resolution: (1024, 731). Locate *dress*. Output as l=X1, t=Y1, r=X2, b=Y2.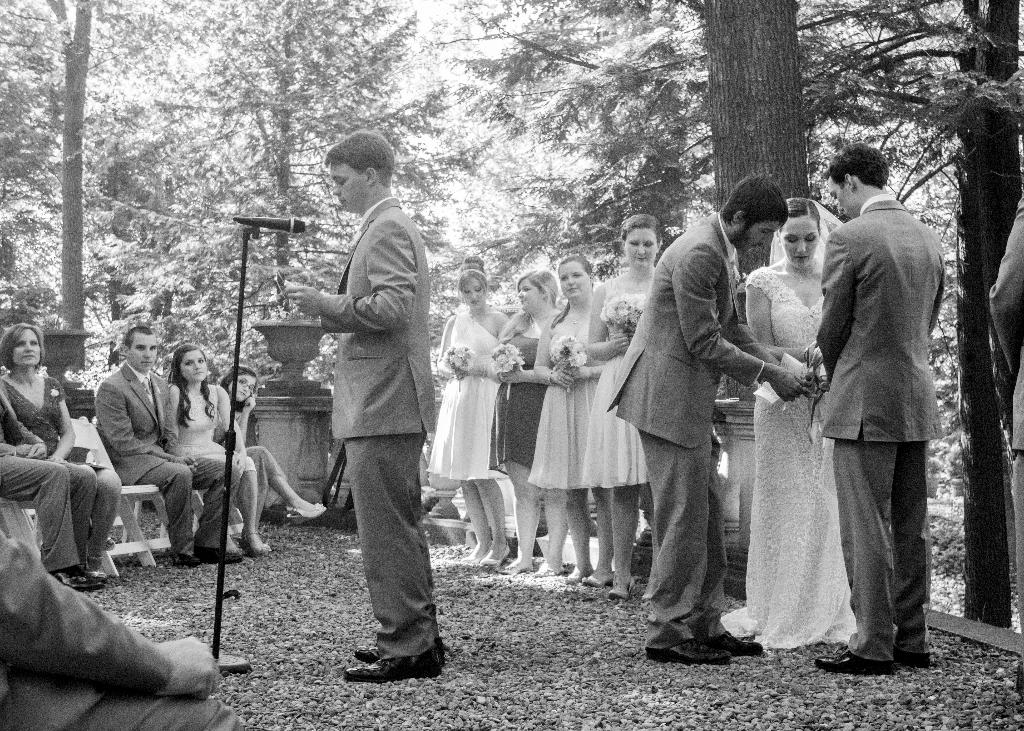
l=492, t=332, r=549, b=473.
